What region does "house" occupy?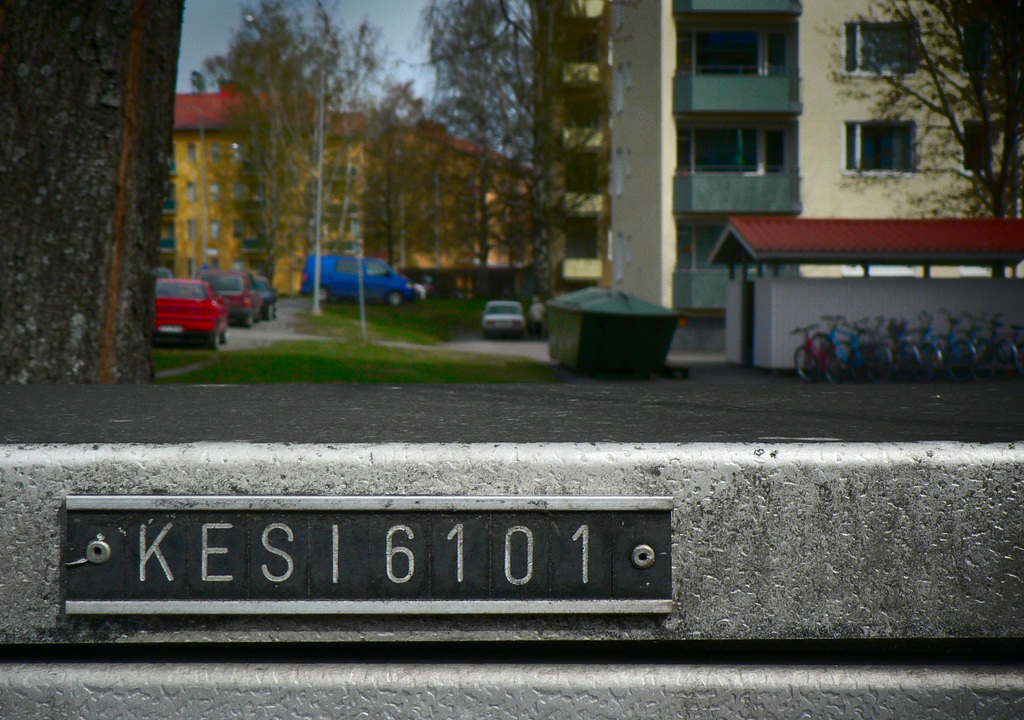
x1=164 y1=62 x2=524 y2=304.
